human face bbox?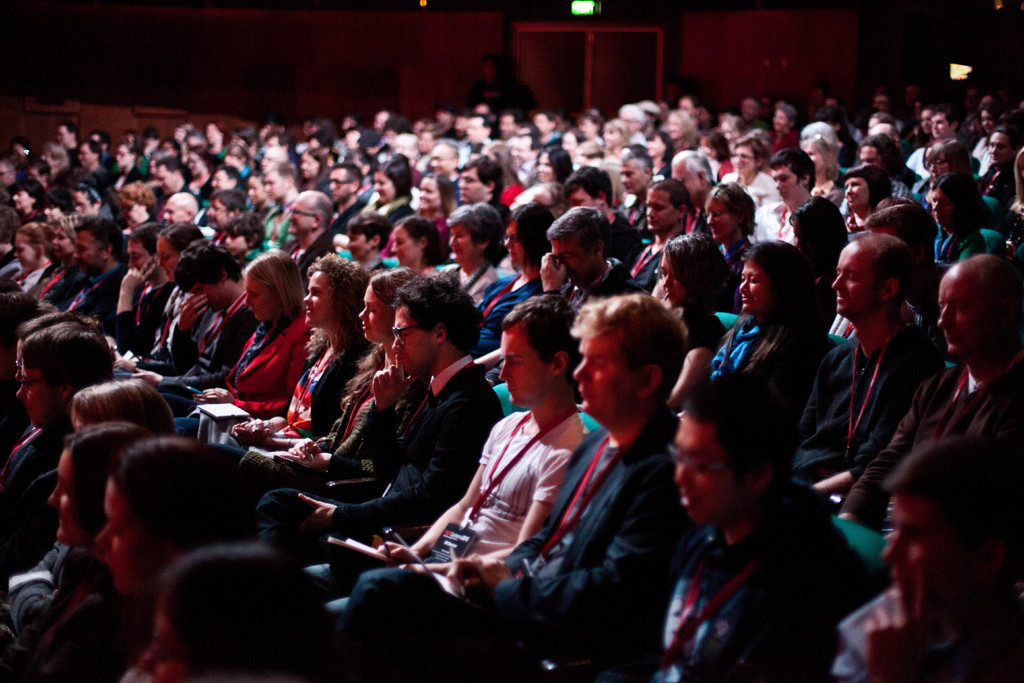
rect(303, 273, 335, 327)
